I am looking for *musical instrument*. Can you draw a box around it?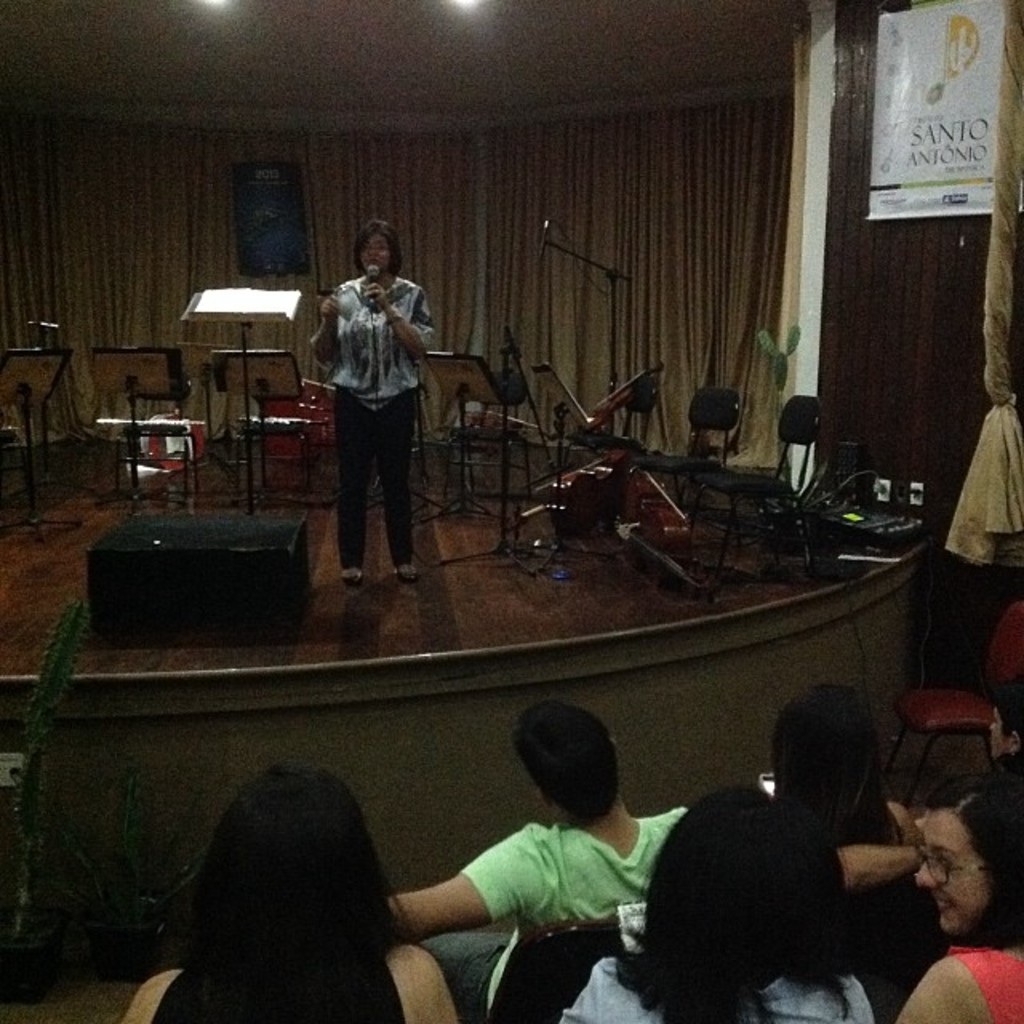
Sure, the bounding box is {"left": 602, "top": 454, "right": 709, "bottom": 603}.
